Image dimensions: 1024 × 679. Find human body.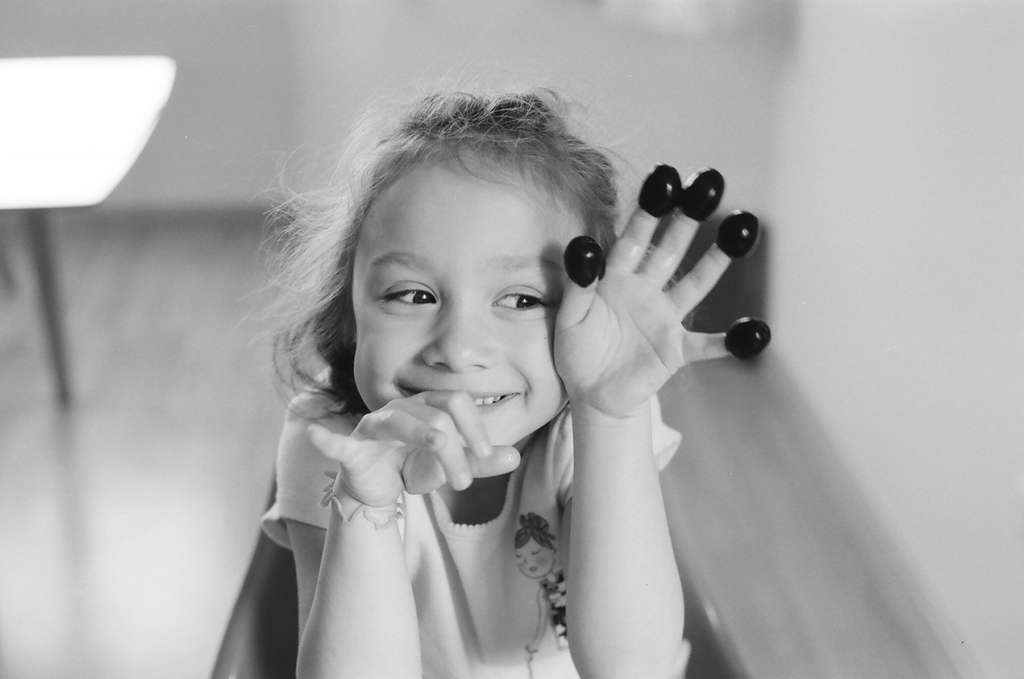
<region>203, 86, 753, 678</region>.
